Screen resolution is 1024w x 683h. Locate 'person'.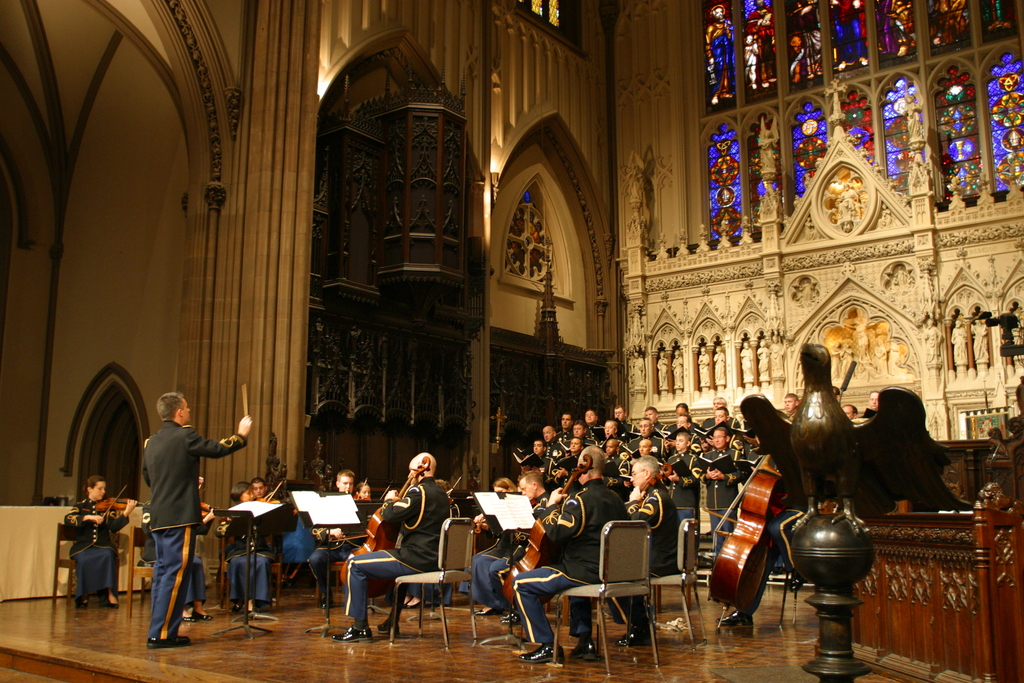
(left=522, top=441, right=628, bottom=654).
